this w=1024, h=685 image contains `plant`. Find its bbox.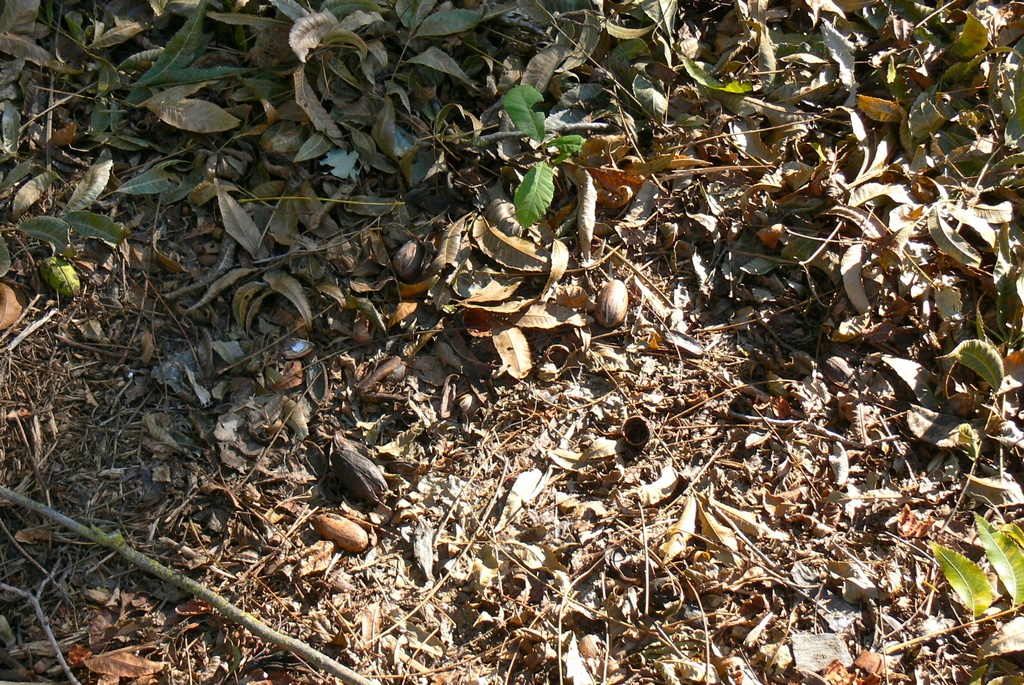
[12, 90, 236, 614].
